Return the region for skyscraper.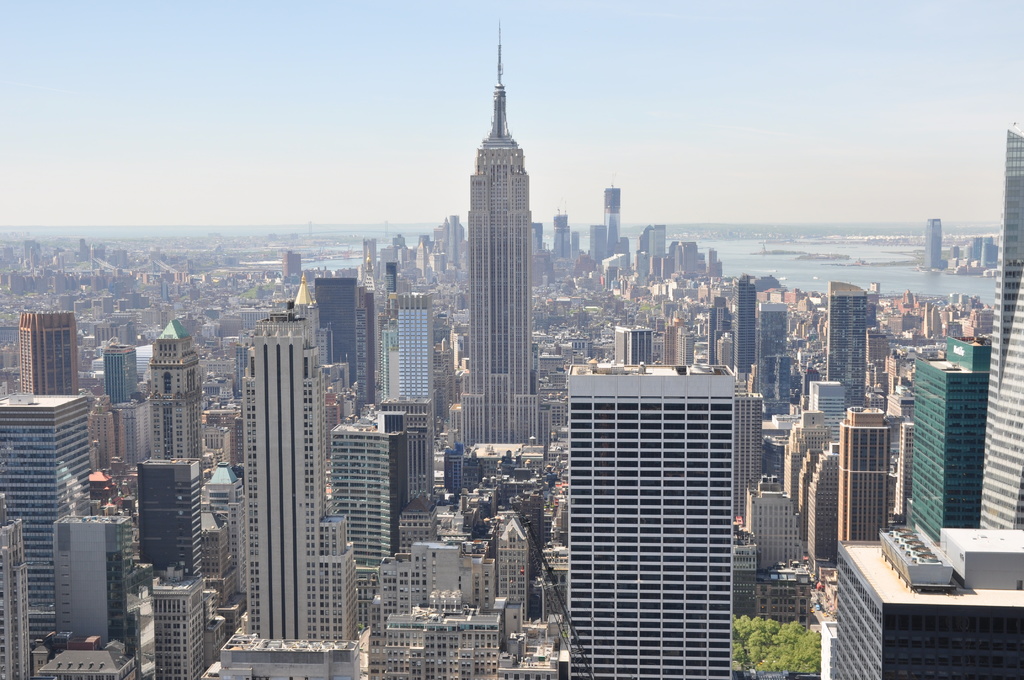
(left=921, top=218, right=943, bottom=273).
